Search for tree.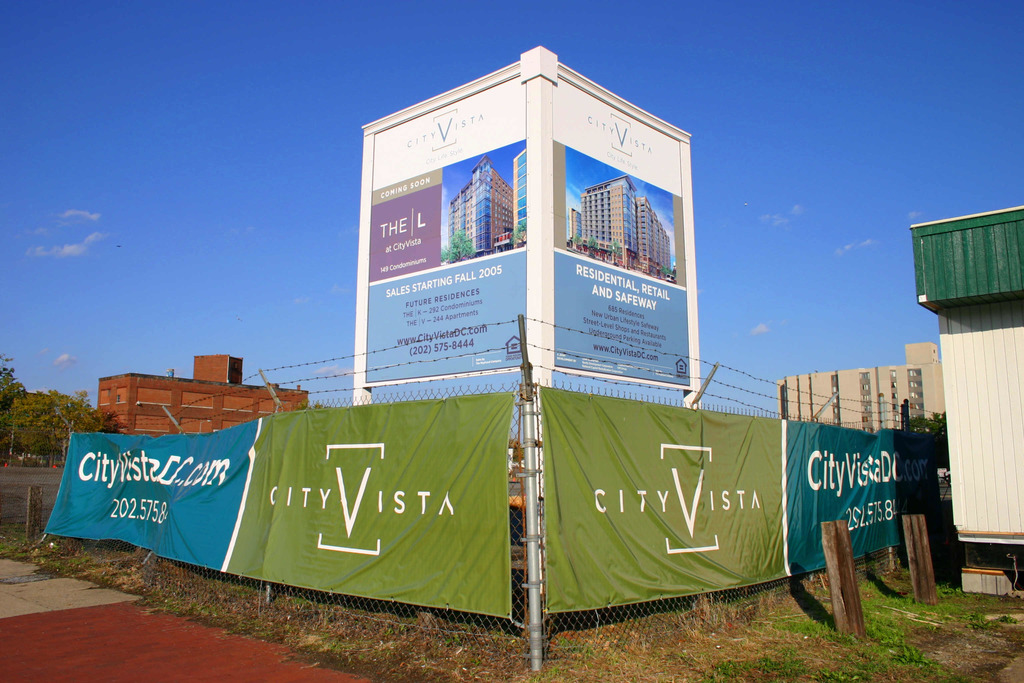
Found at bbox=(513, 221, 526, 249).
